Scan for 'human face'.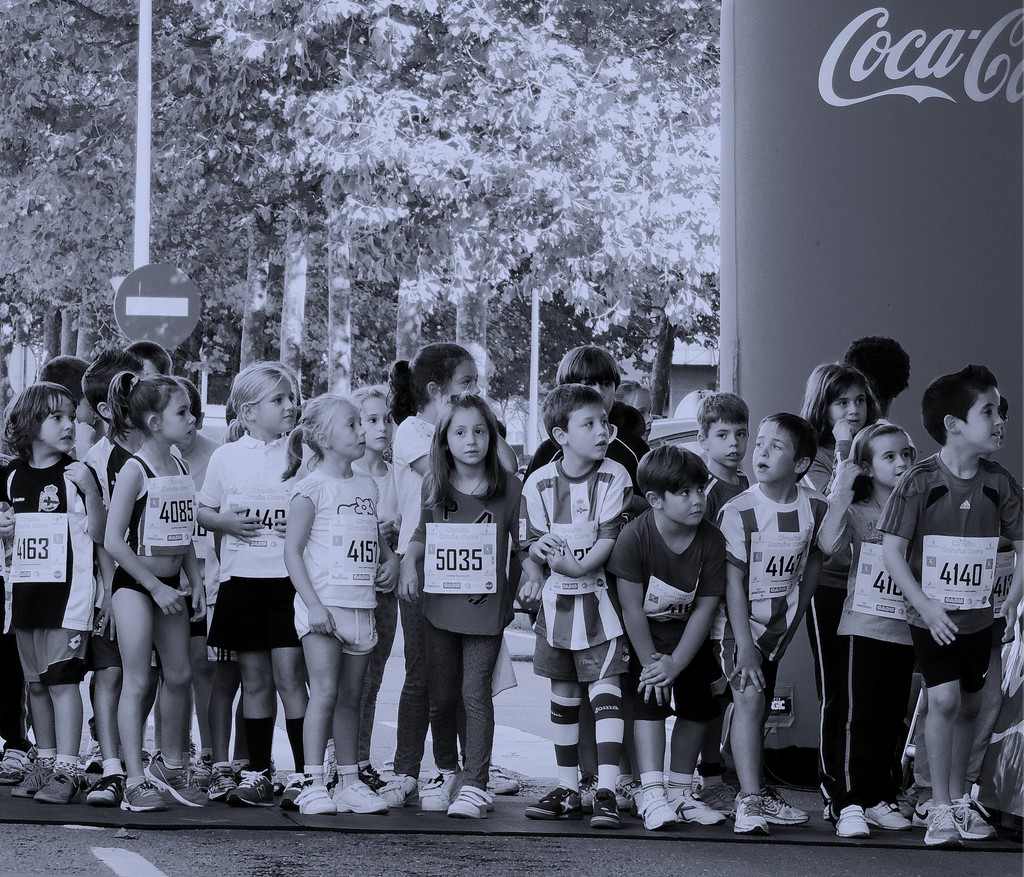
Scan result: left=958, top=390, right=1005, bottom=450.
